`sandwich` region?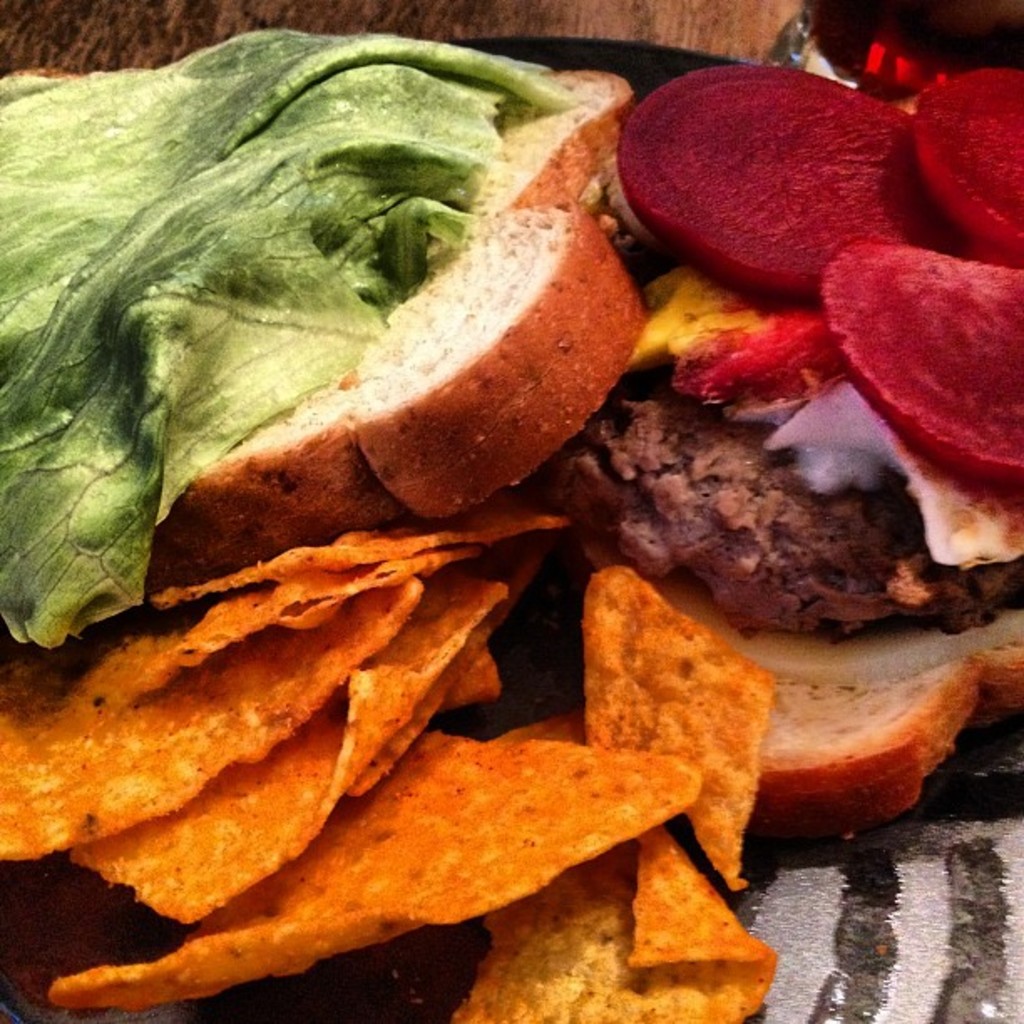
(left=0, top=23, right=1022, bottom=833)
